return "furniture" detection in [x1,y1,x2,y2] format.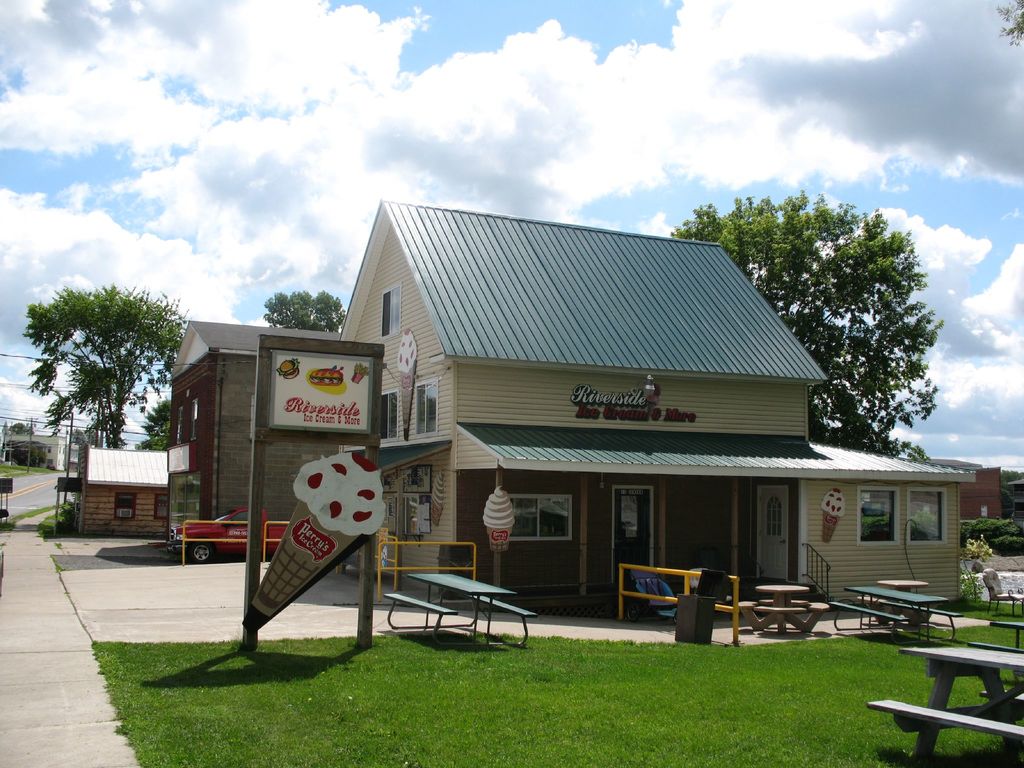
[857,575,920,623].
